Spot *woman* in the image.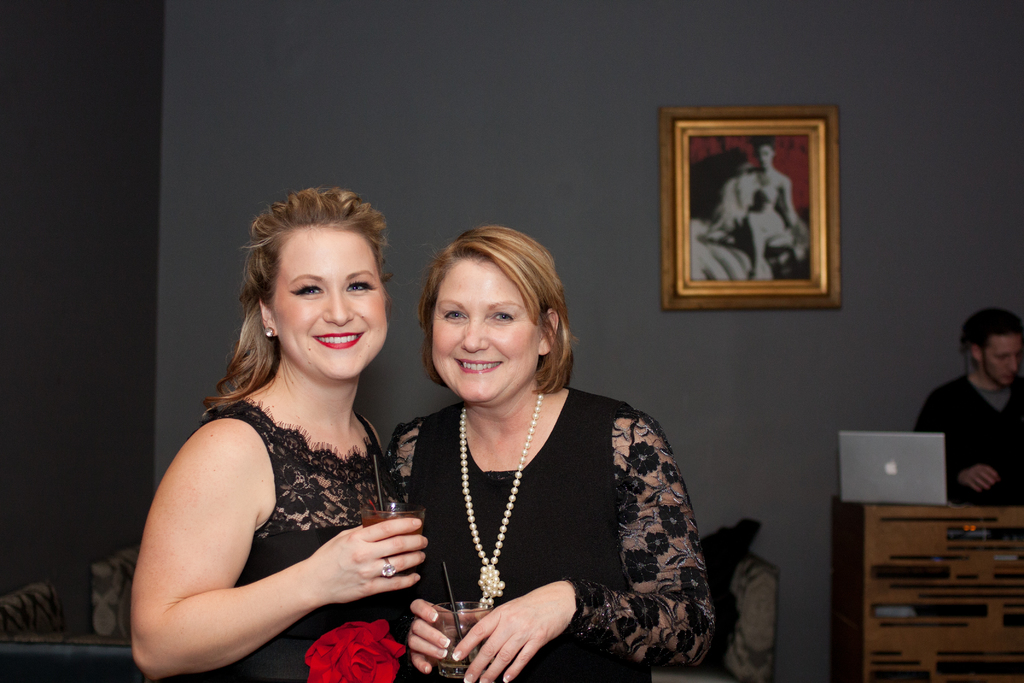
*woman* found at detection(383, 211, 724, 682).
